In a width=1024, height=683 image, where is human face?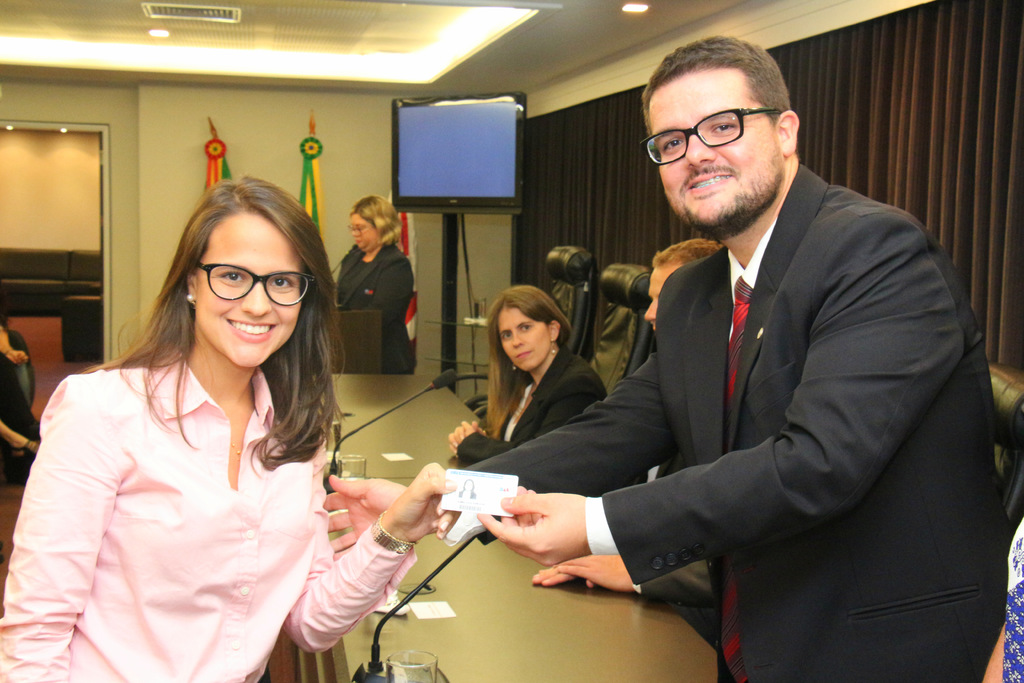
646,67,779,227.
